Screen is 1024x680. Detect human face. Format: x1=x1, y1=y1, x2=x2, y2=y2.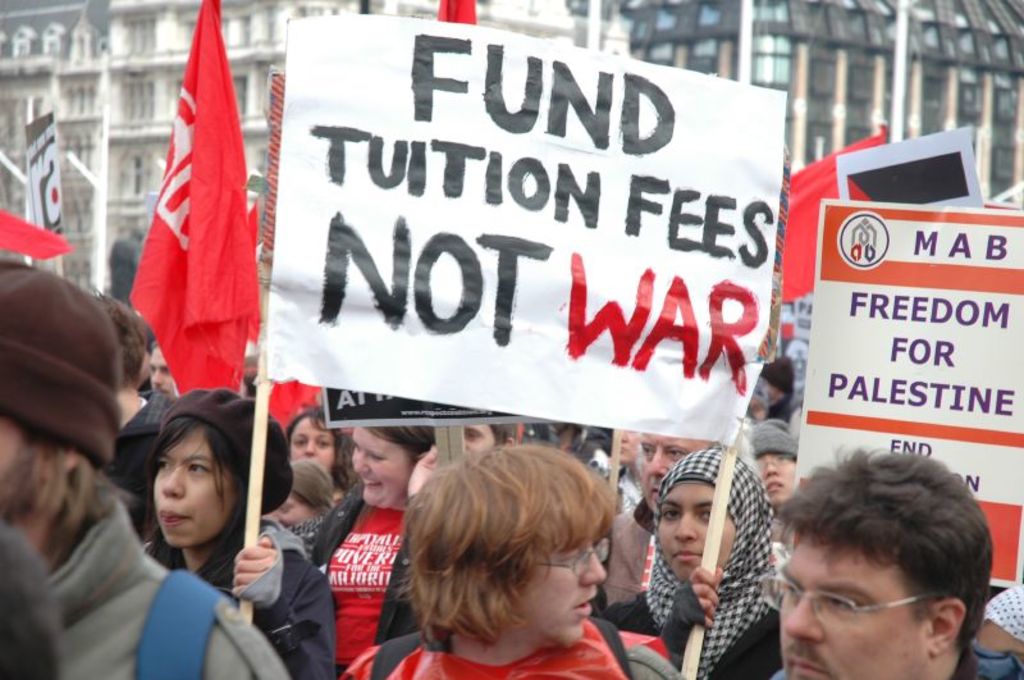
x1=462, y1=426, x2=492, y2=449.
